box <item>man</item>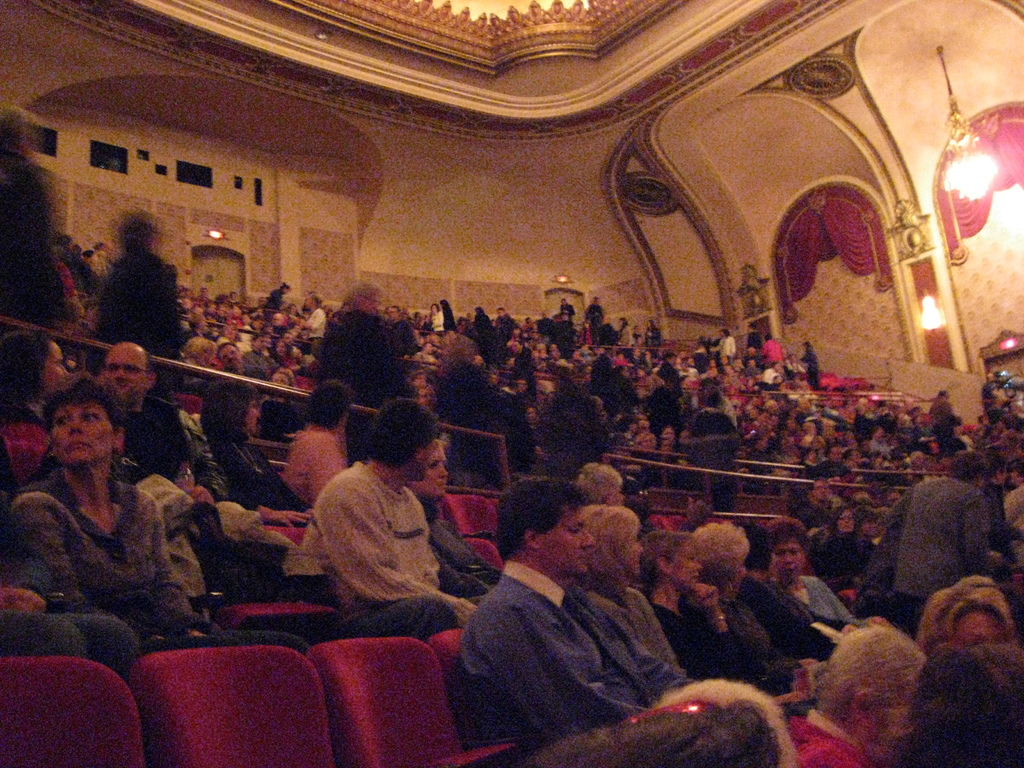
x1=294, y1=393, x2=483, y2=639
